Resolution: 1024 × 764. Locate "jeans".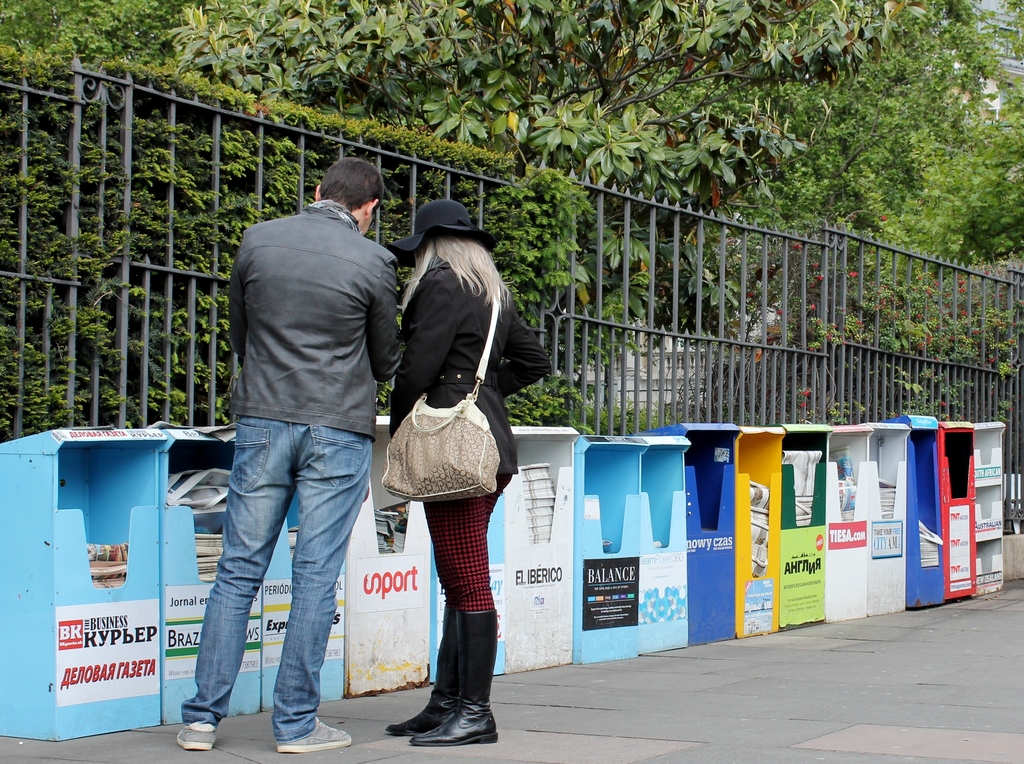
[x1=191, y1=417, x2=385, y2=738].
